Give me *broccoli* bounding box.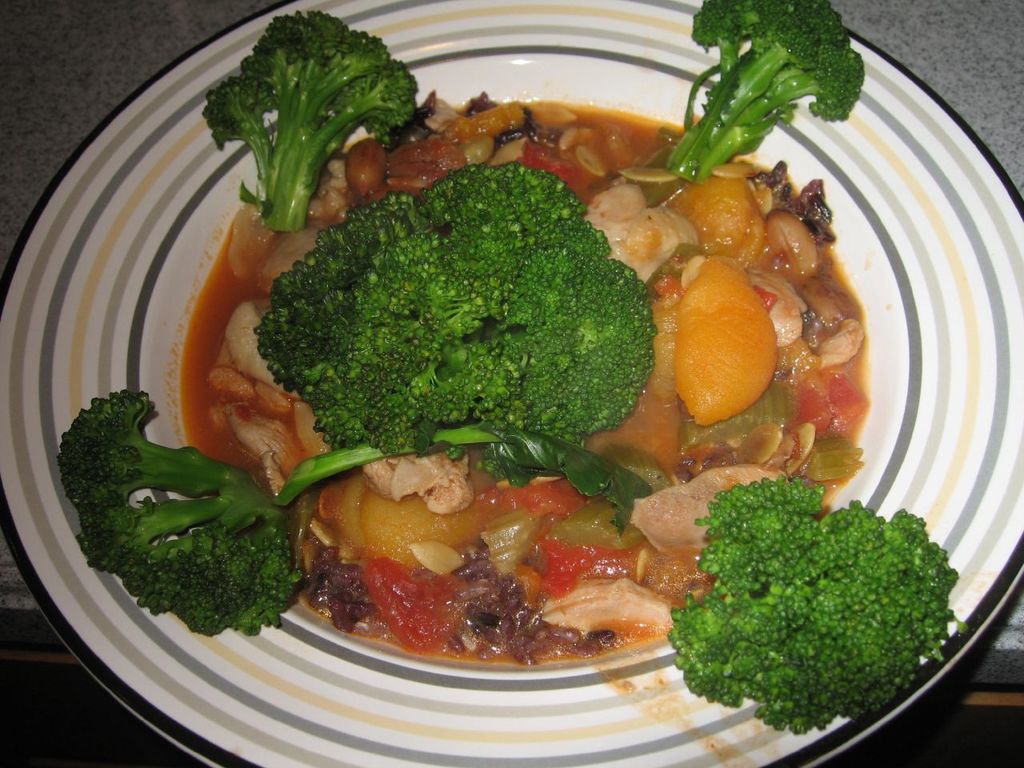
[left=53, top=386, right=510, bottom=636].
